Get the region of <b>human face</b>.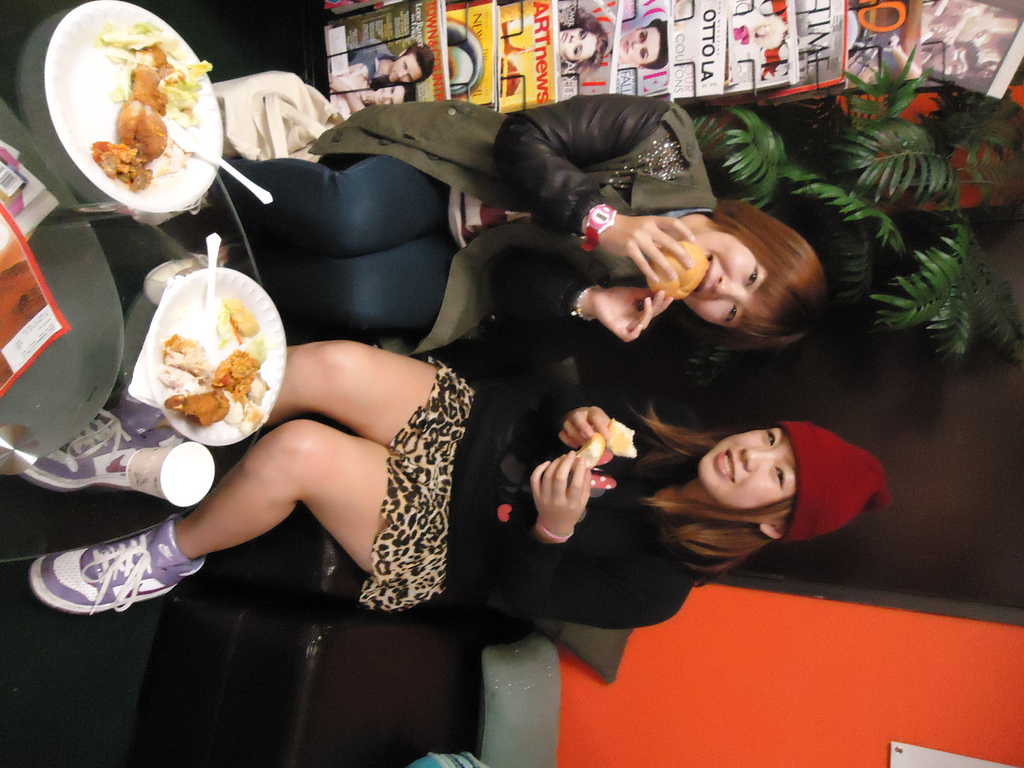
[387, 50, 426, 87].
